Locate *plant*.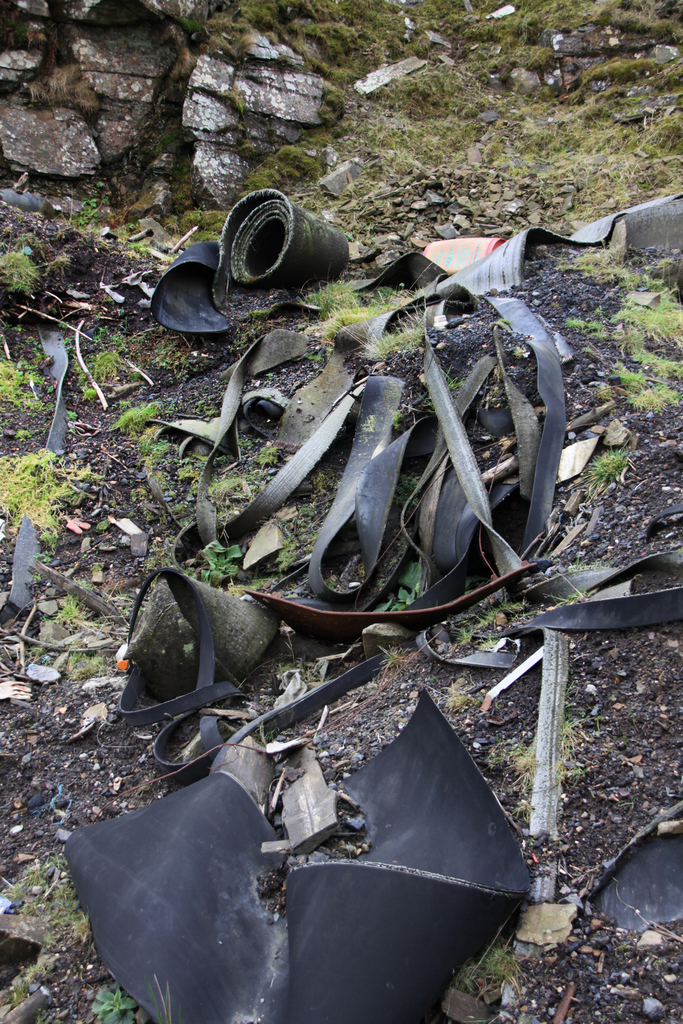
Bounding box: (78,323,156,392).
